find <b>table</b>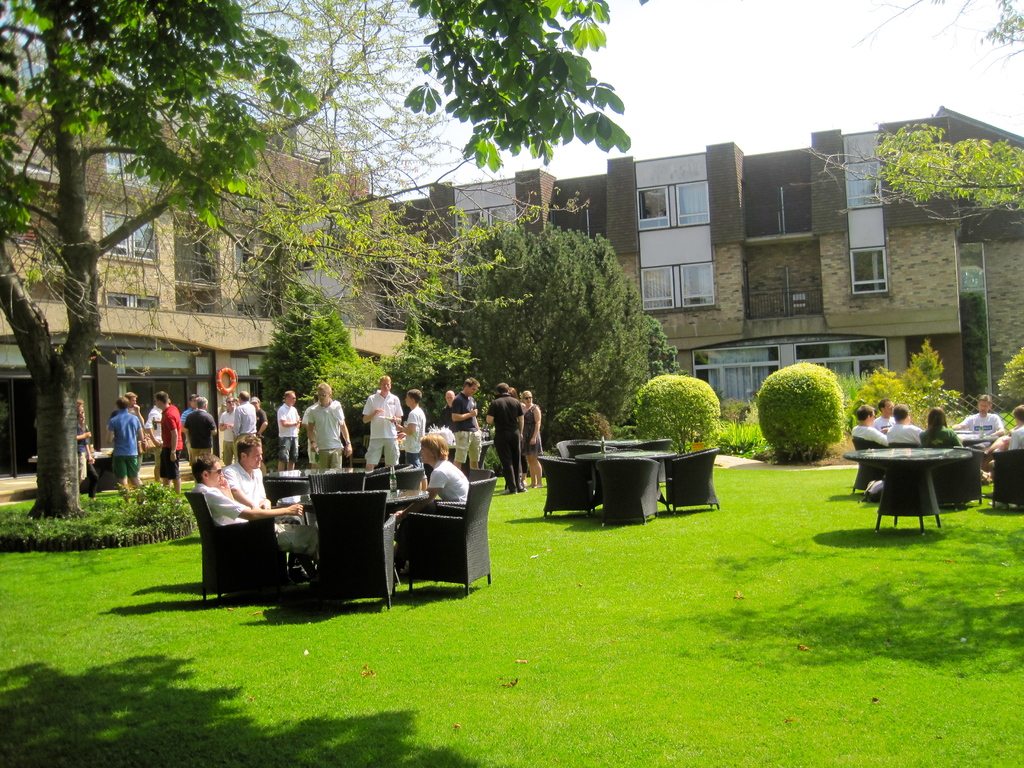
268:471:381:500
